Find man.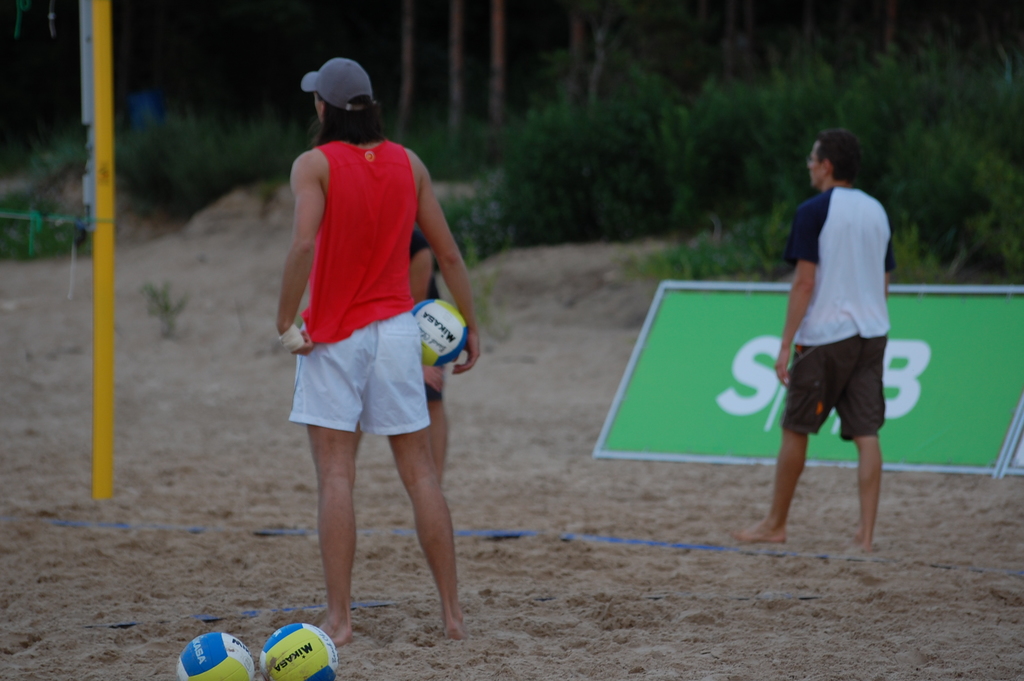
275:55:479:644.
